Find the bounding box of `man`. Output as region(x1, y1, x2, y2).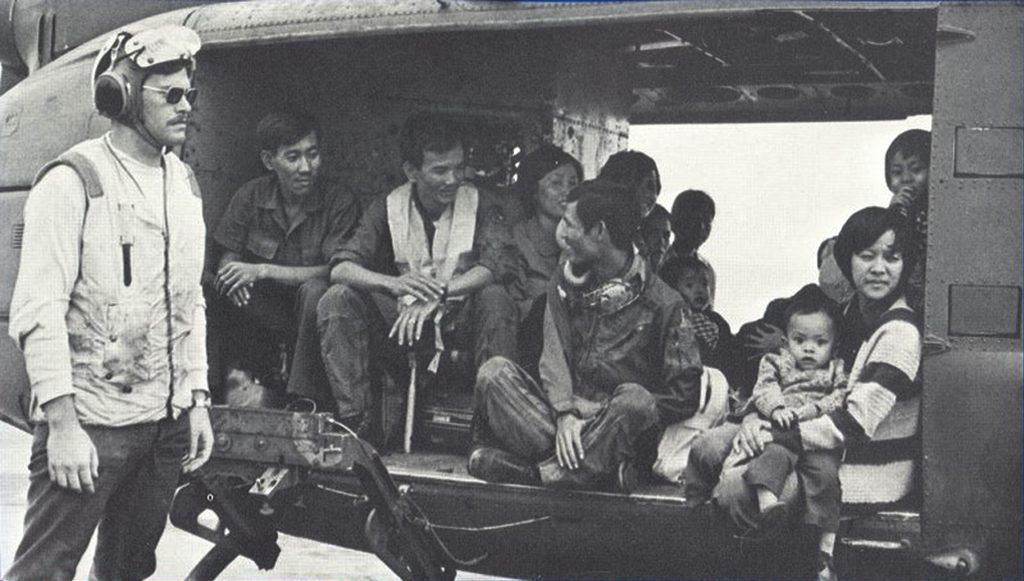
region(203, 109, 365, 419).
